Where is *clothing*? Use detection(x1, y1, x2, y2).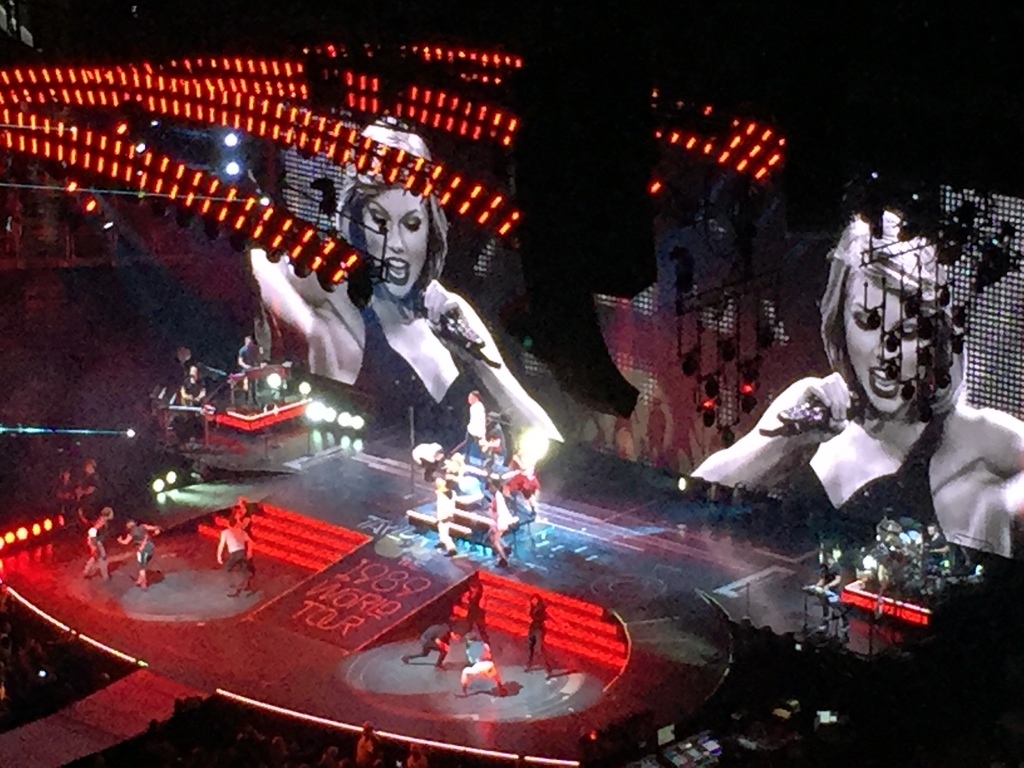
detection(178, 376, 207, 405).
